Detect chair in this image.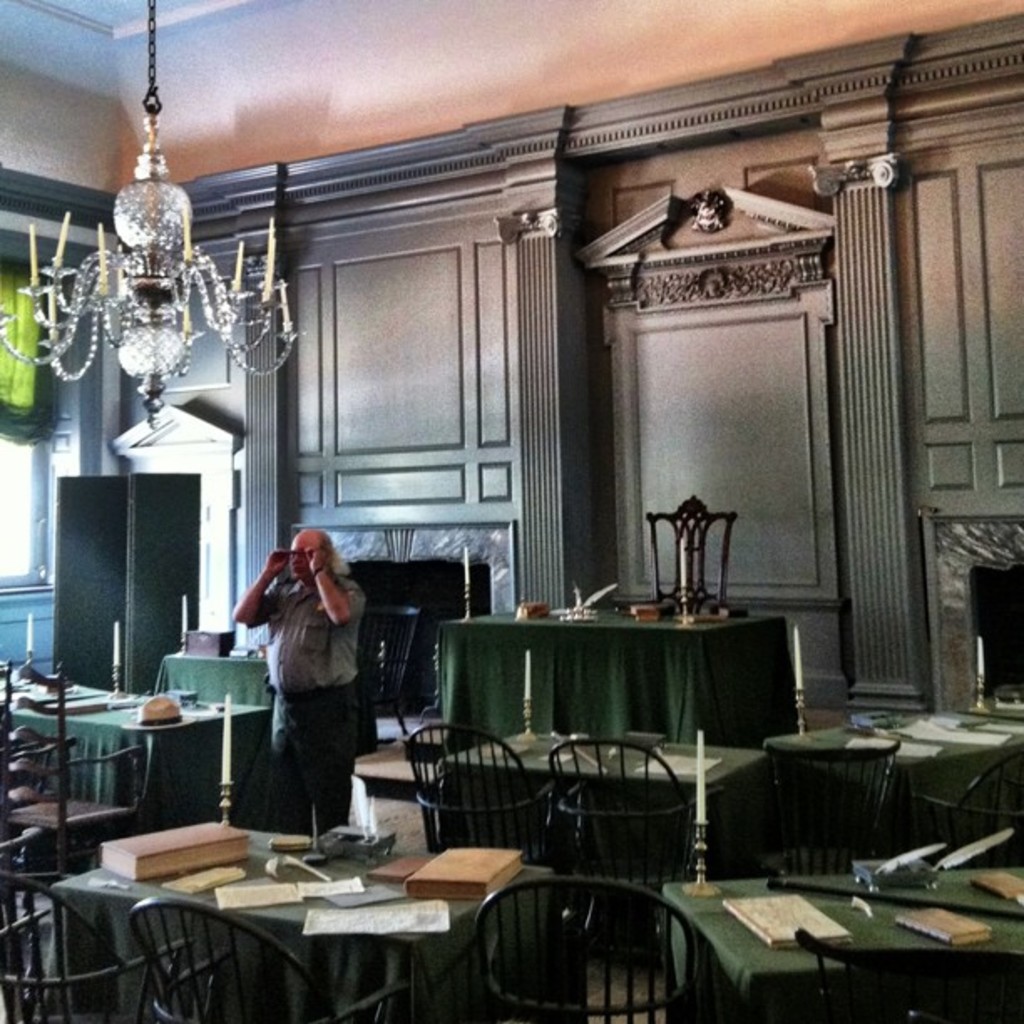
Detection: bbox(343, 606, 418, 736).
